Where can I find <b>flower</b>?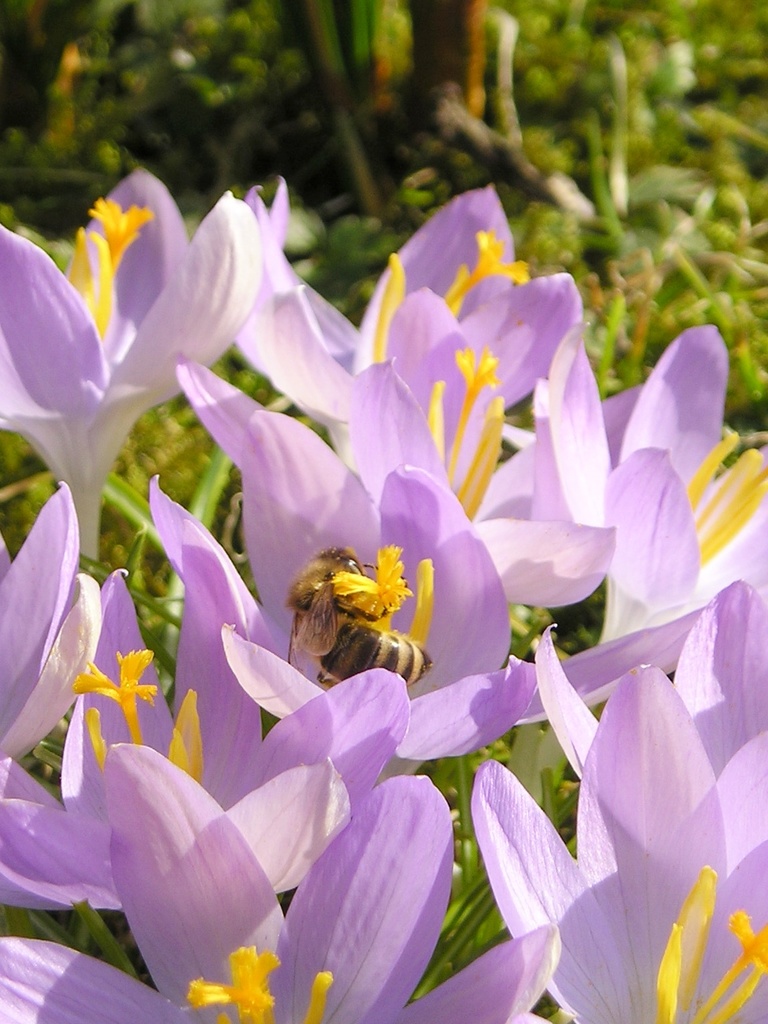
You can find it at [left=0, top=740, right=562, bottom=1023].
